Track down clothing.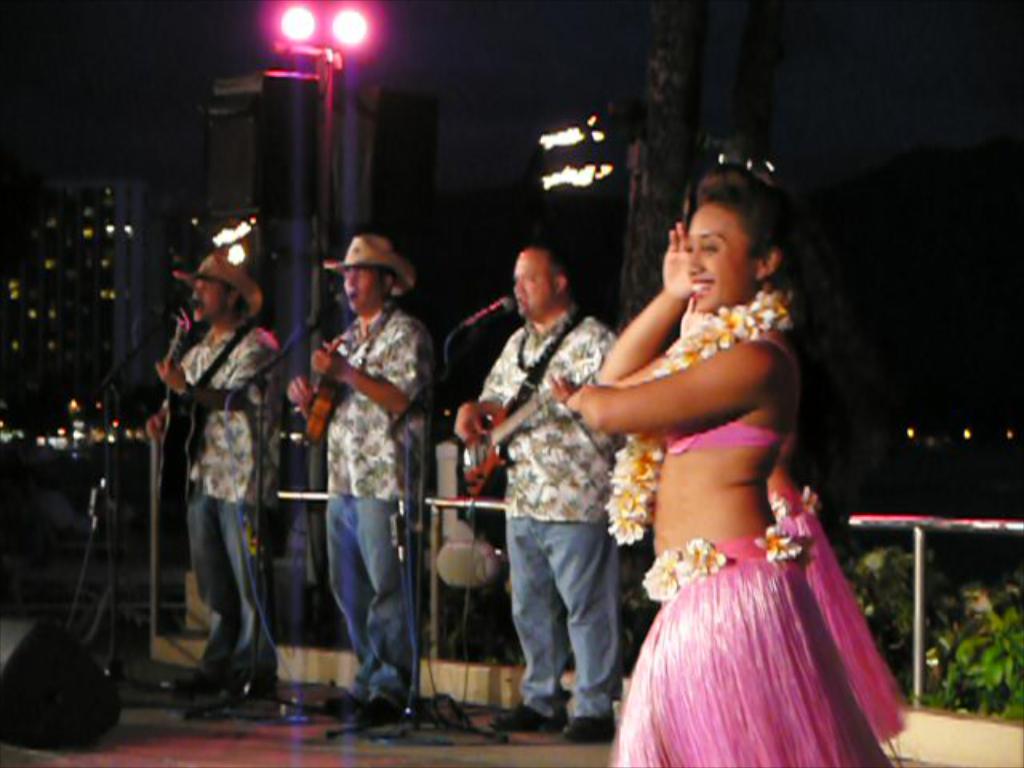
Tracked to bbox(608, 522, 894, 766).
